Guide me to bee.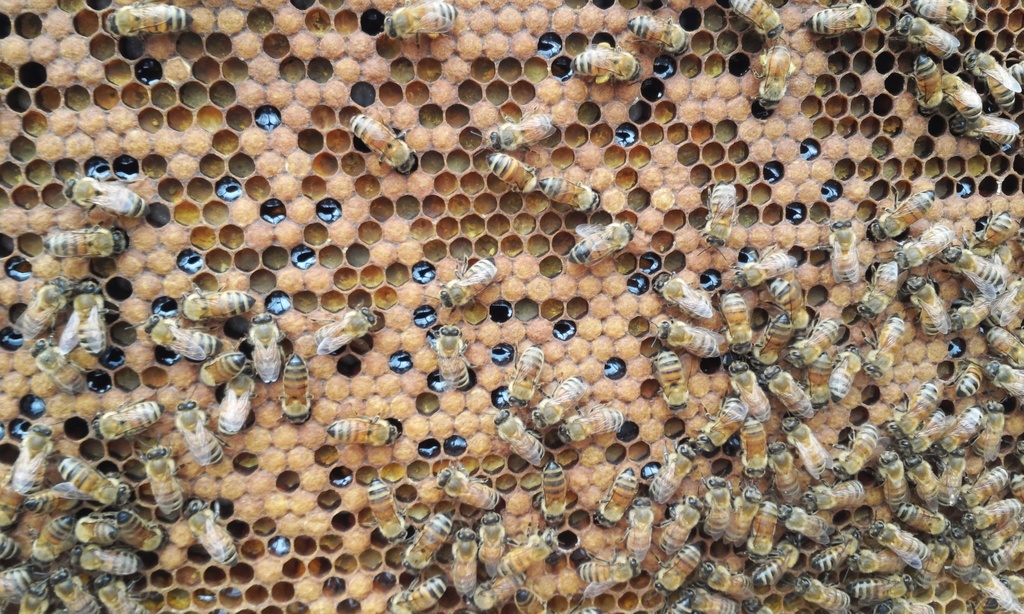
Guidance: left=95, top=0, right=196, bottom=40.
